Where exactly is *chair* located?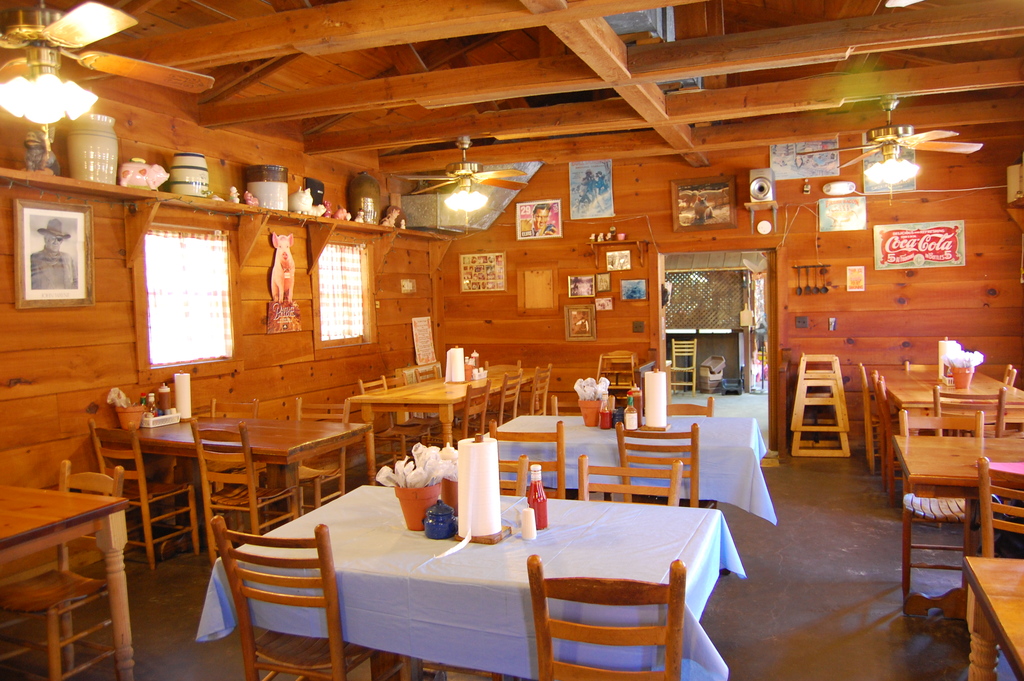
Its bounding box is {"left": 551, "top": 394, "right": 616, "bottom": 419}.
